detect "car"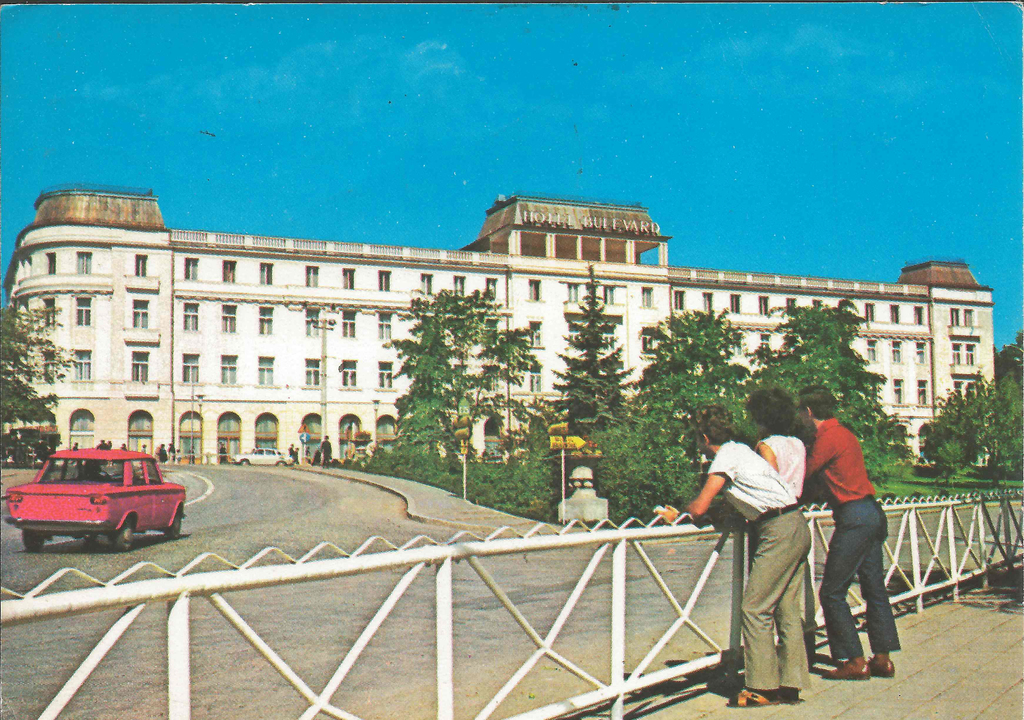
(x1=234, y1=448, x2=297, y2=466)
